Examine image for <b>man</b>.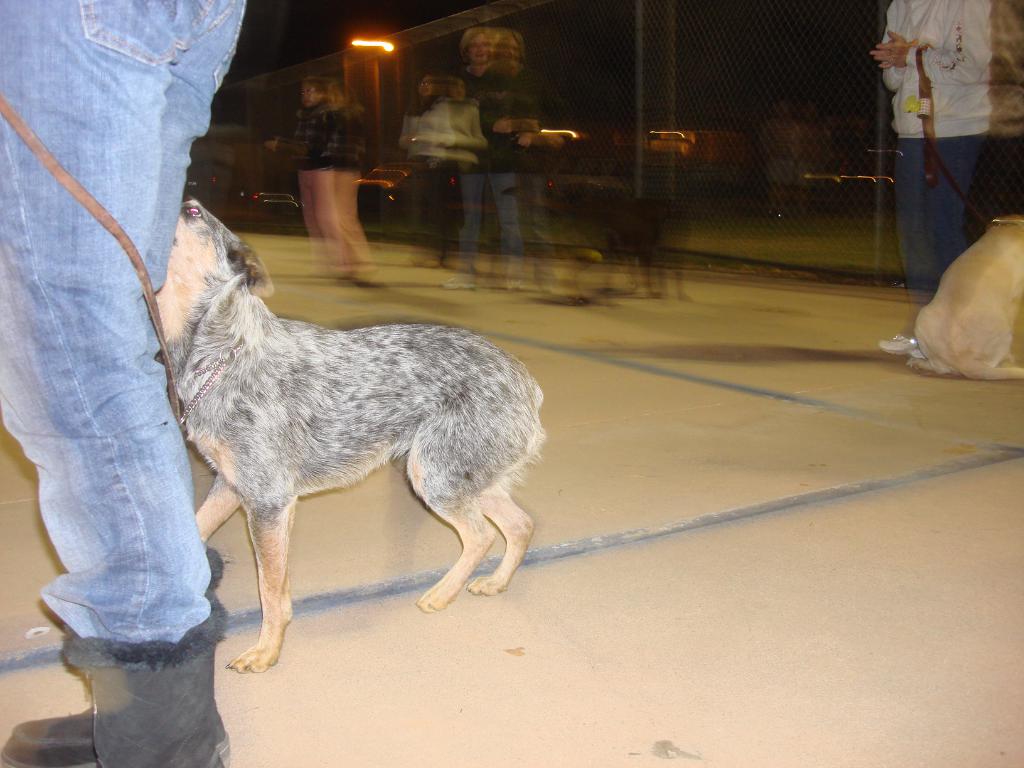
Examination result: [x1=866, y1=0, x2=994, y2=365].
